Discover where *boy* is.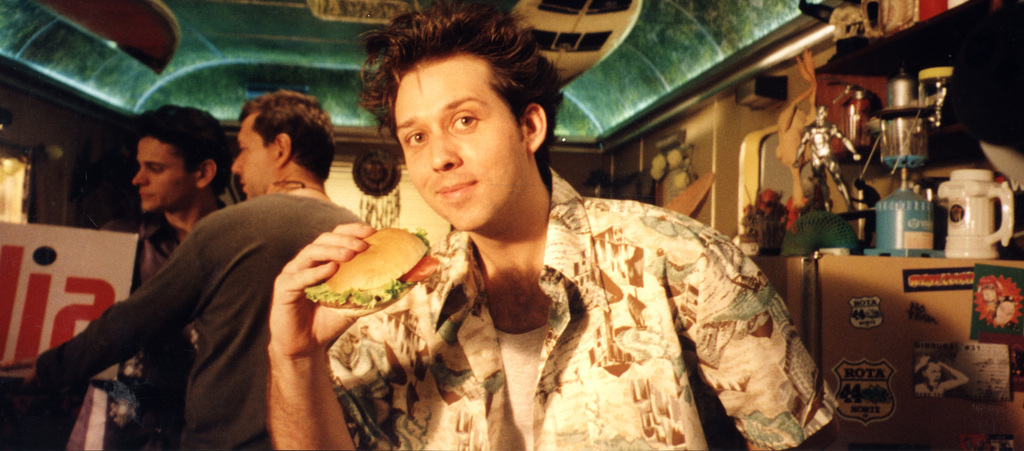
Discovered at box(102, 104, 228, 450).
